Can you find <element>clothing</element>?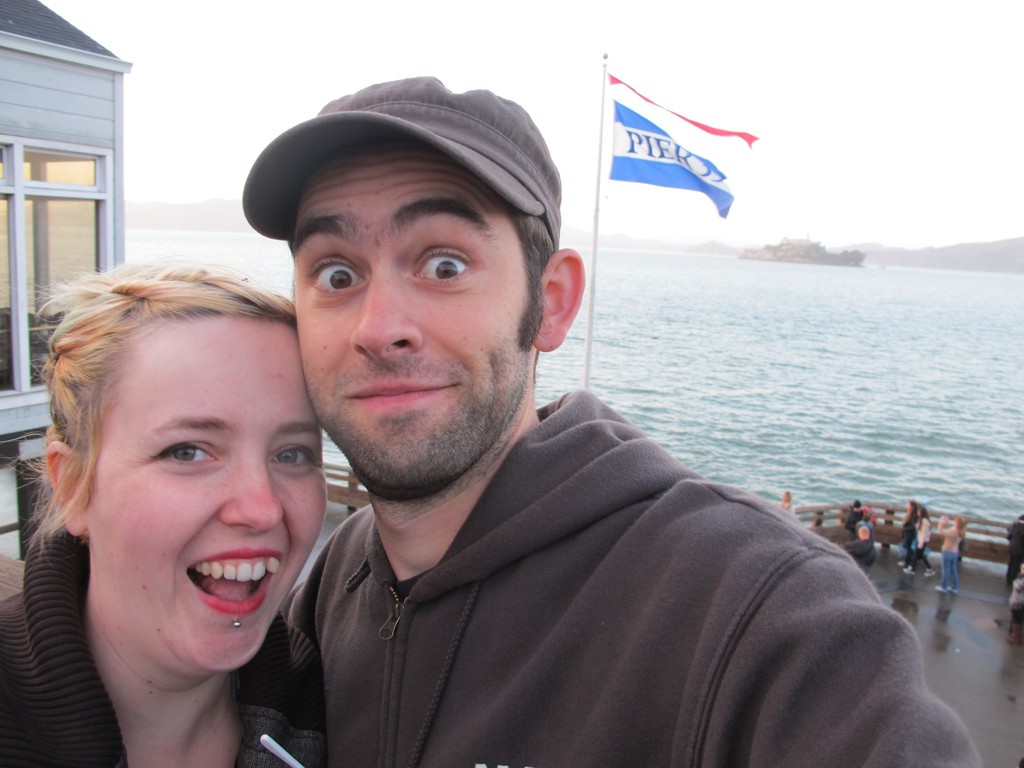
Yes, bounding box: box=[1004, 522, 1023, 588].
